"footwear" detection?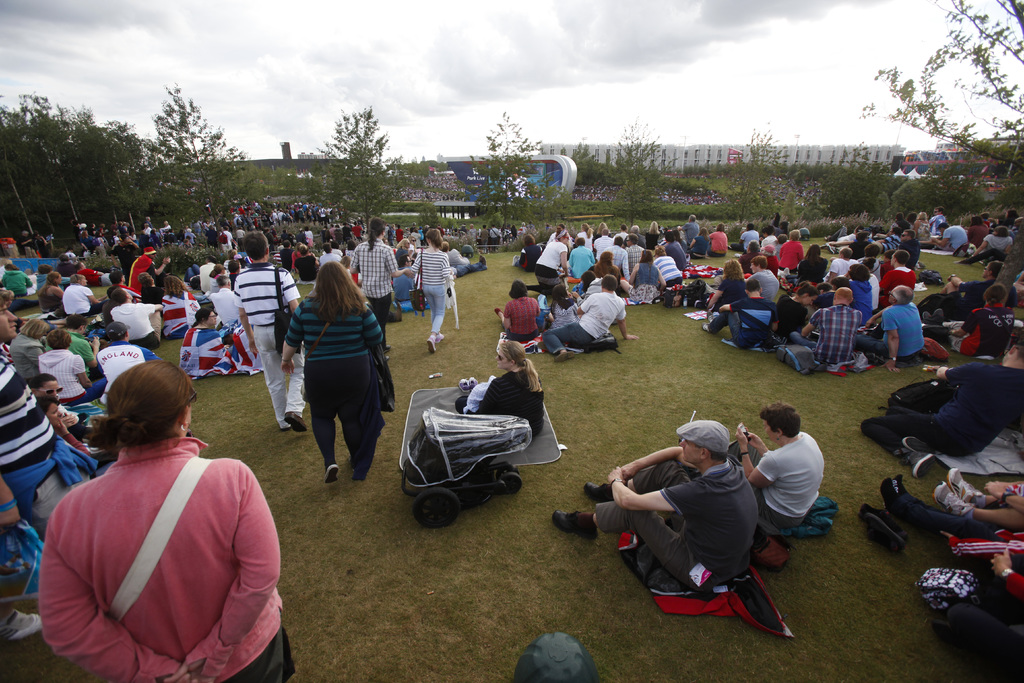
pyautogui.locateOnScreen(477, 254, 486, 267)
